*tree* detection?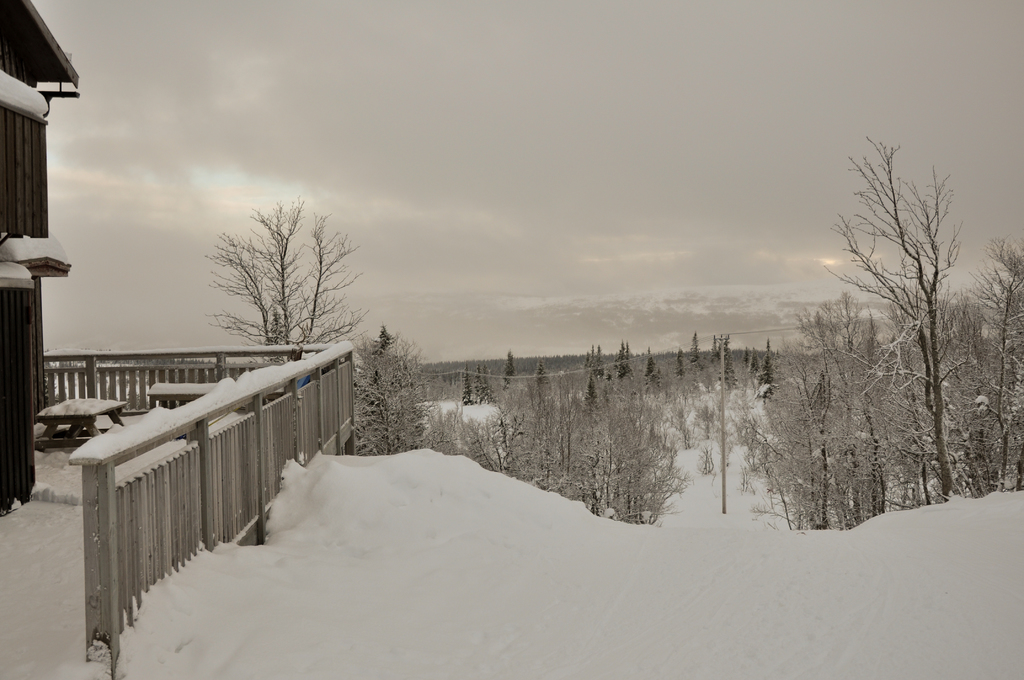
584,335,612,385
